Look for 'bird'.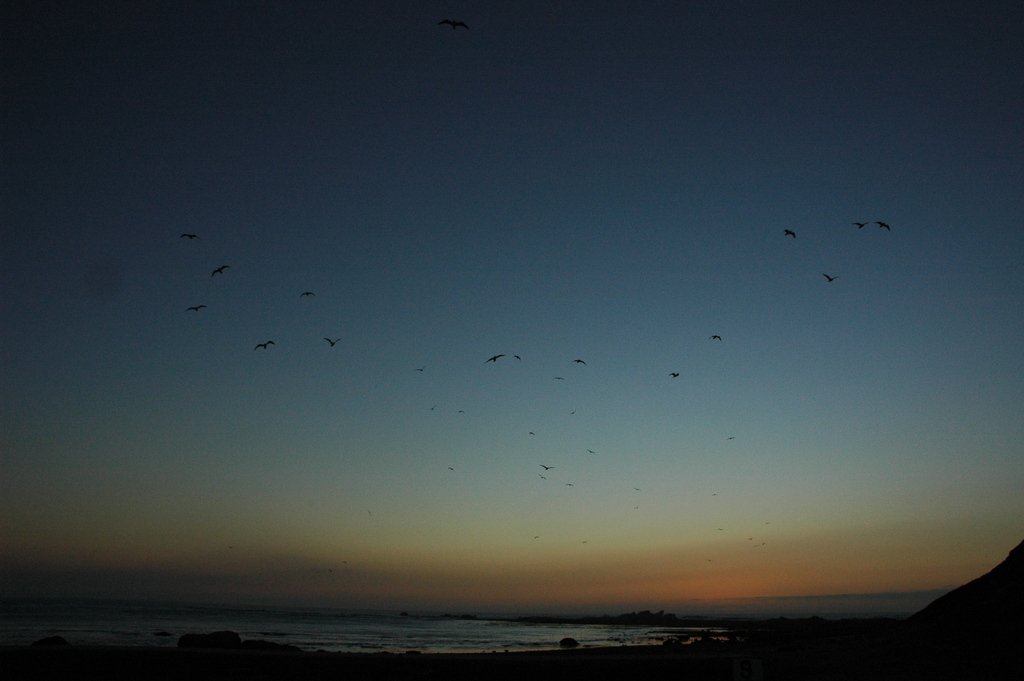
Found: (x1=460, y1=410, x2=465, y2=418).
